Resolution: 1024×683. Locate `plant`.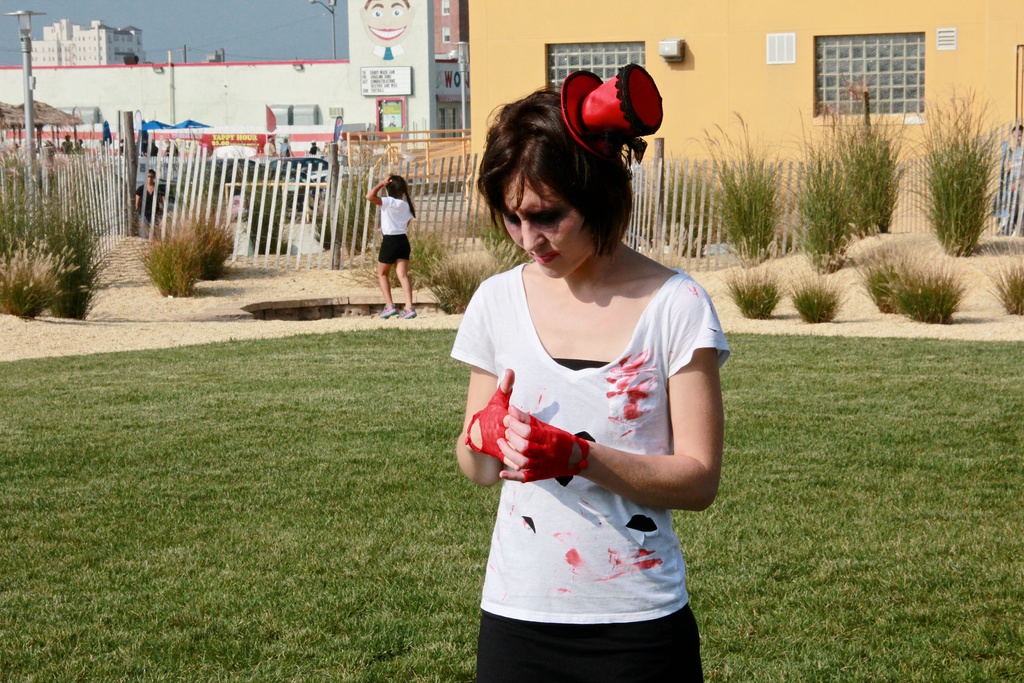
detection(181, 213, 235, 278).
